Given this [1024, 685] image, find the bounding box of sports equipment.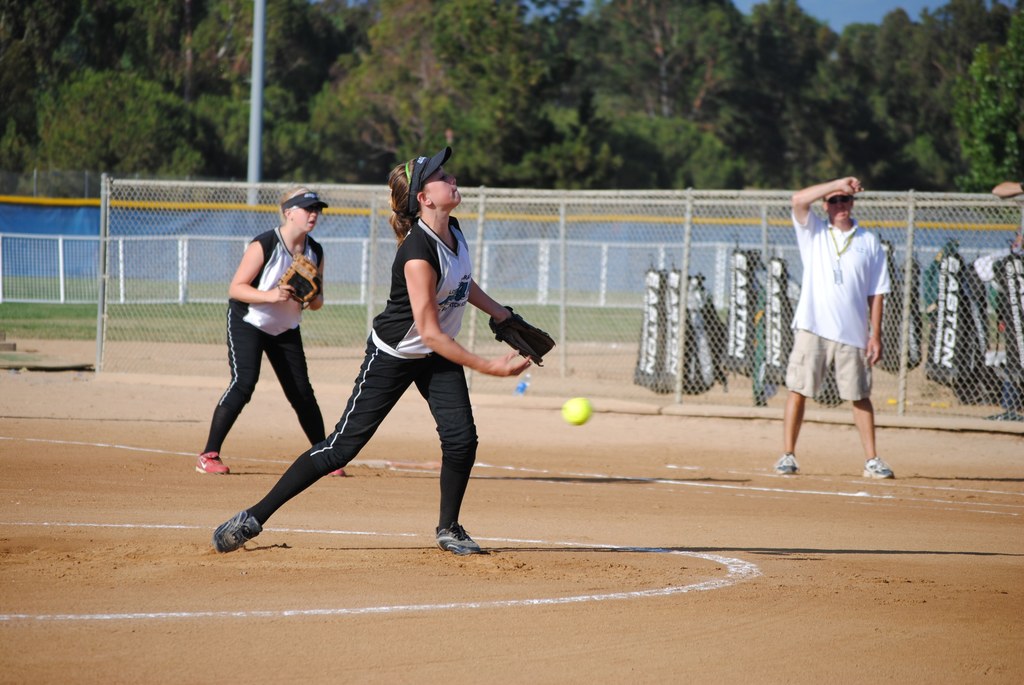
(564, 395, 589, 424).
